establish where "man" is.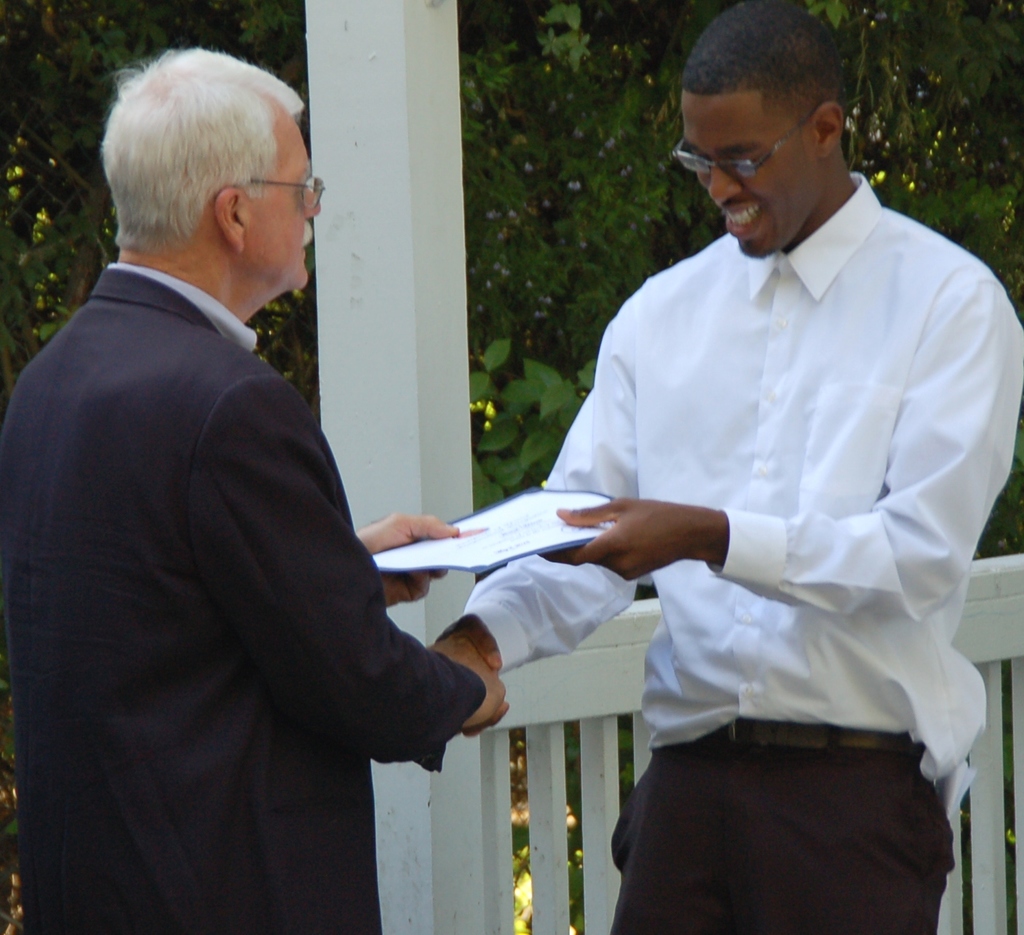
Established at crop(11, 29, 491, 915).
